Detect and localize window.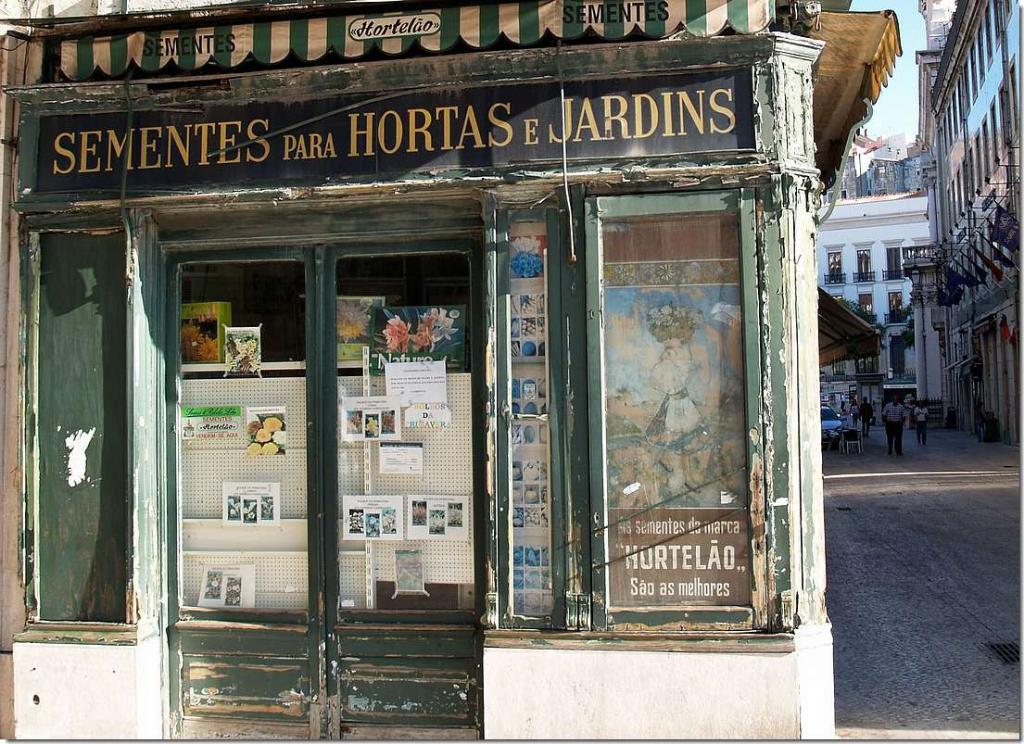
Localized at 1010:63:1012:133.
